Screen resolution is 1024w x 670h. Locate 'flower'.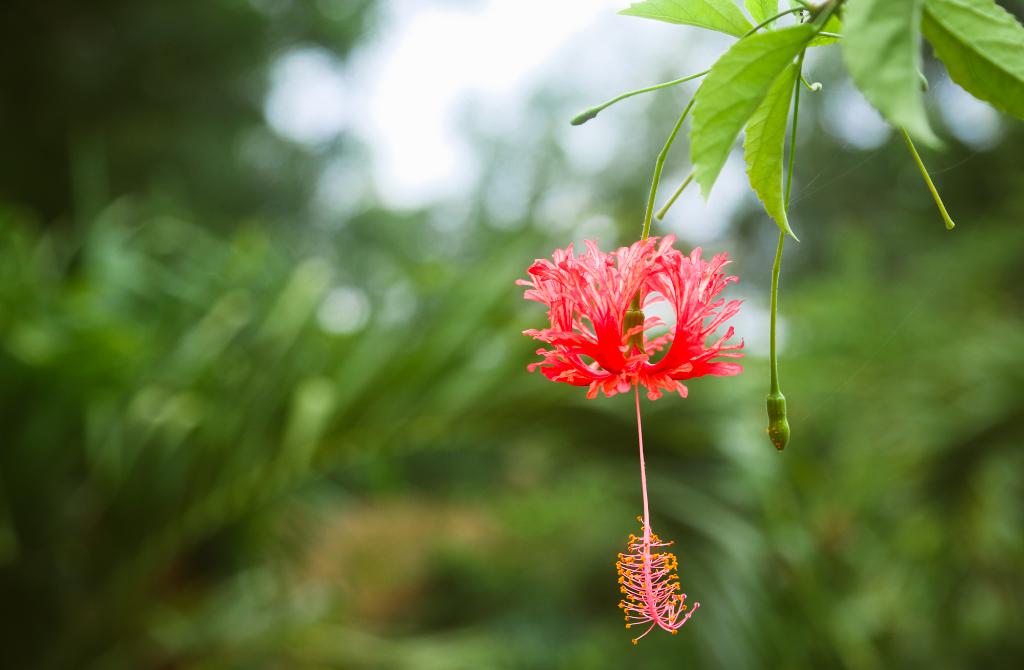
(left=525, top=238, right=747, bottom=419).
